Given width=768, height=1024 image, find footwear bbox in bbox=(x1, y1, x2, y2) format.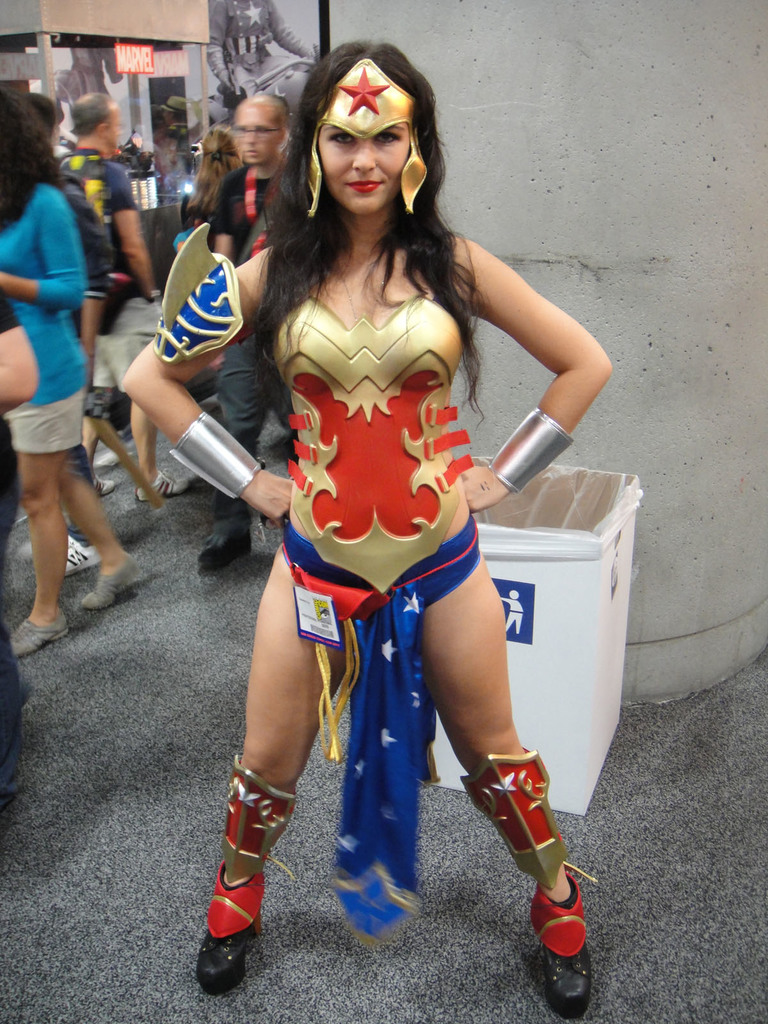
bbox=(100, 481, 114, 490).
